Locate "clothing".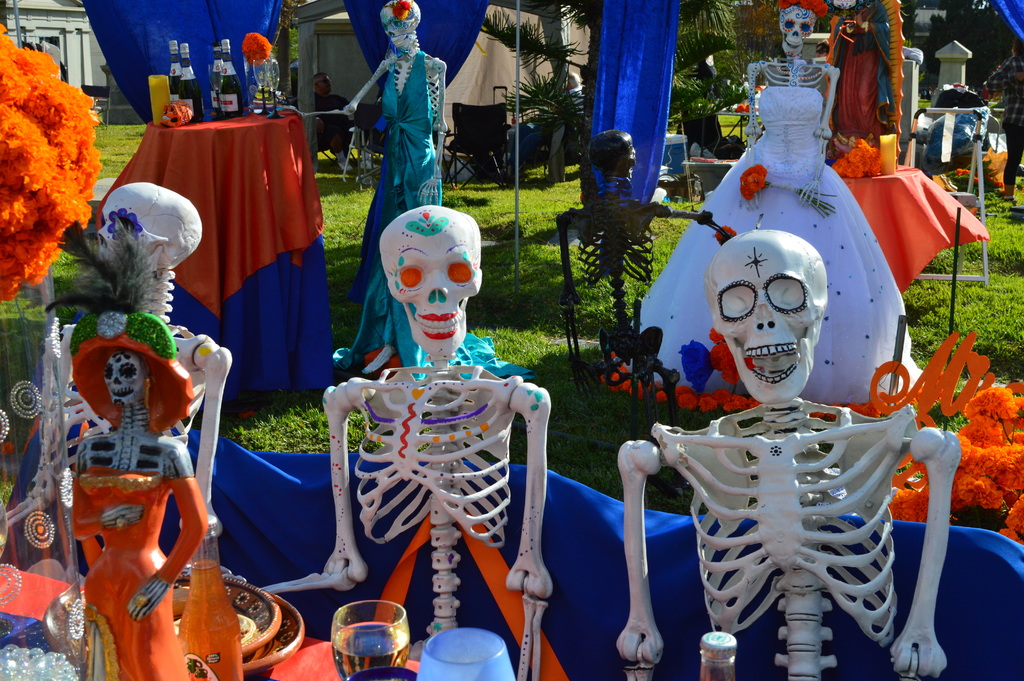
Bounding box: 508 120 547 167.
